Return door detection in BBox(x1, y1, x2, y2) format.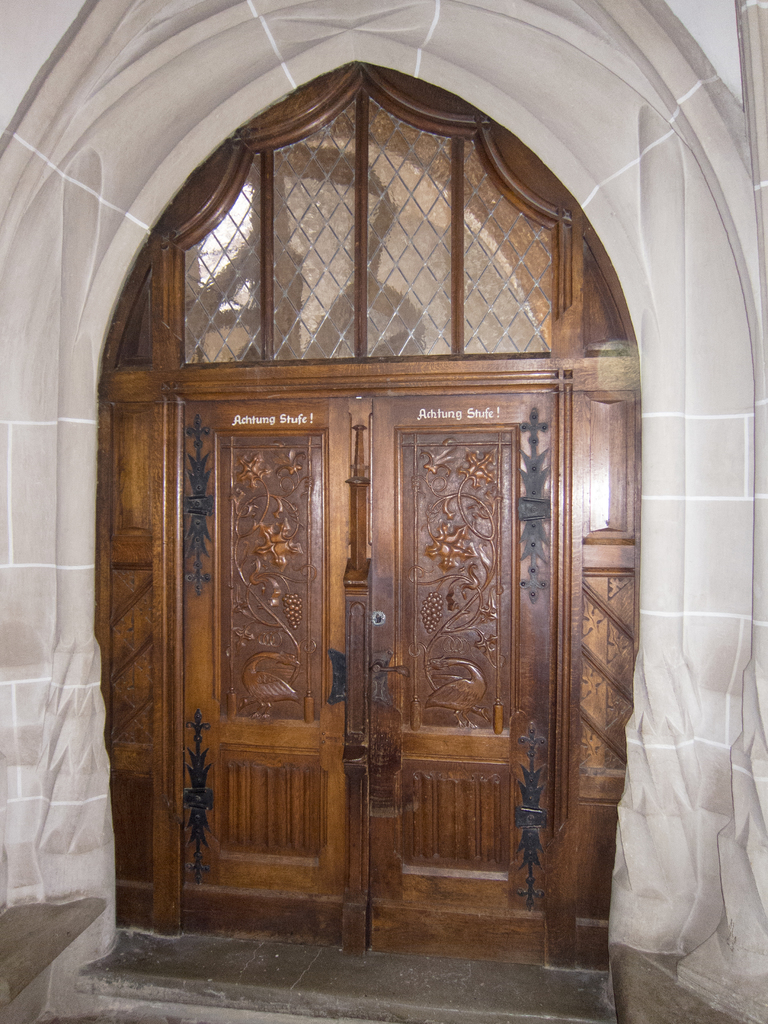
BBox(140, 179, 610, 954).
